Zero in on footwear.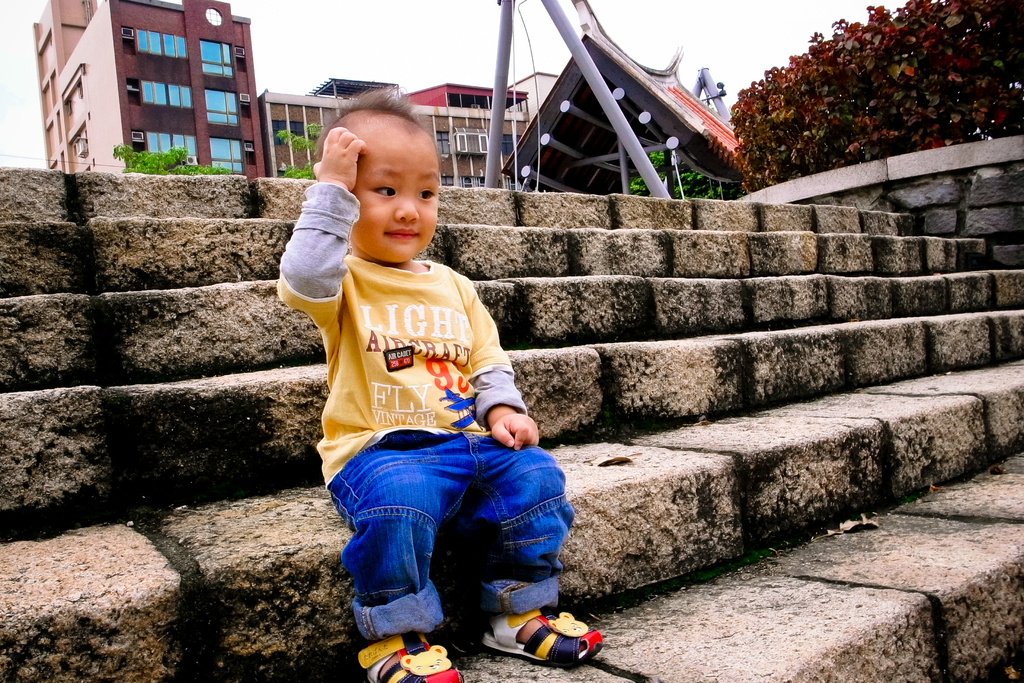
Zeroed in: <region>358, 633, 464, 682</region>.
